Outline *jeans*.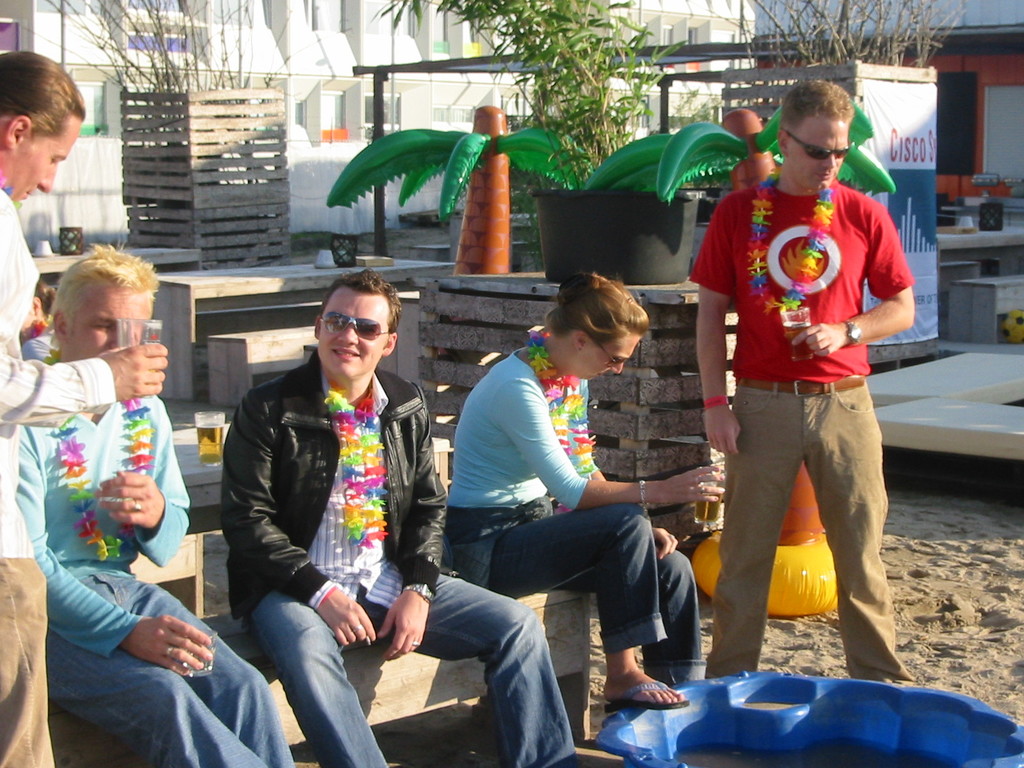
Outline: rect(248, 567, 586, 767).
